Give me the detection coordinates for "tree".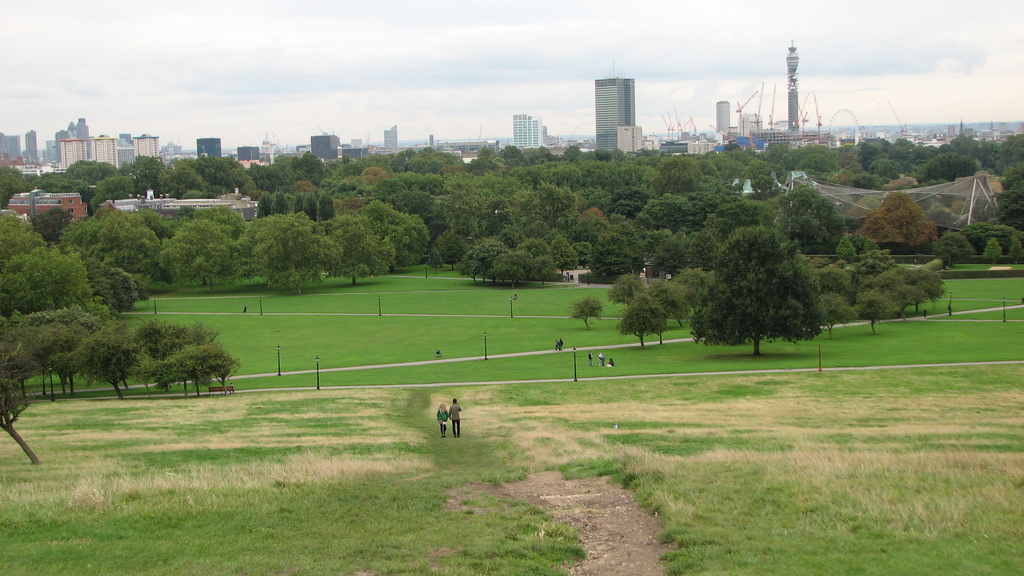
detection(990, 169, 1023, 224).
